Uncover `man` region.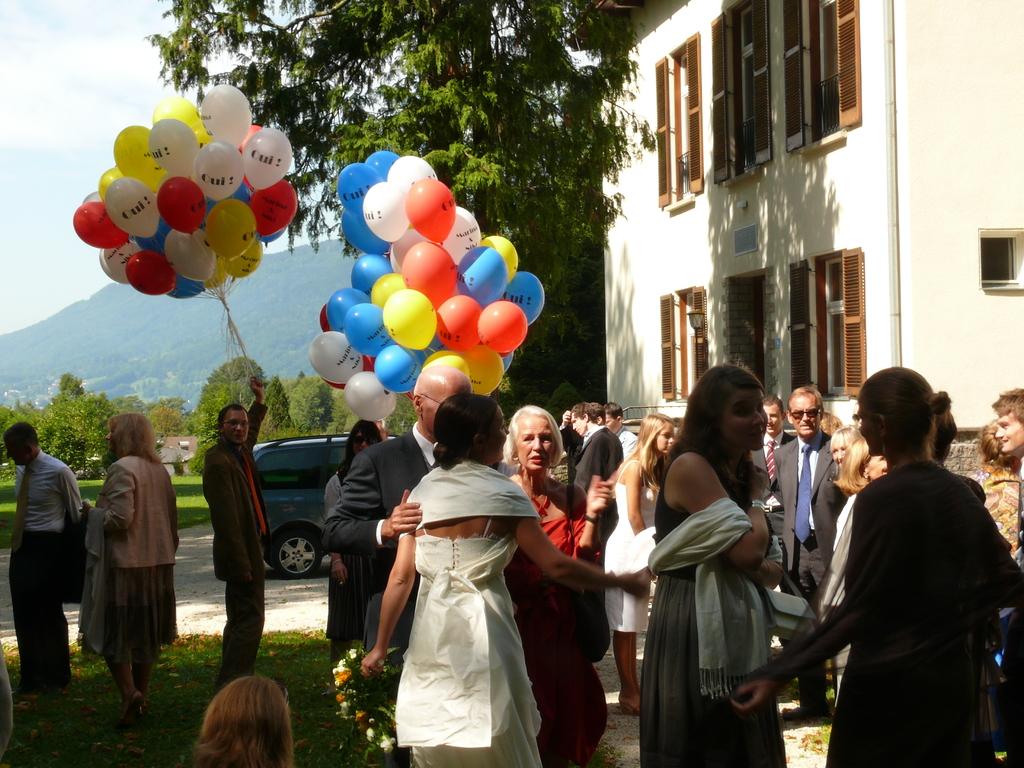
Uncovered: detection(989, 381, 1023, 559).
